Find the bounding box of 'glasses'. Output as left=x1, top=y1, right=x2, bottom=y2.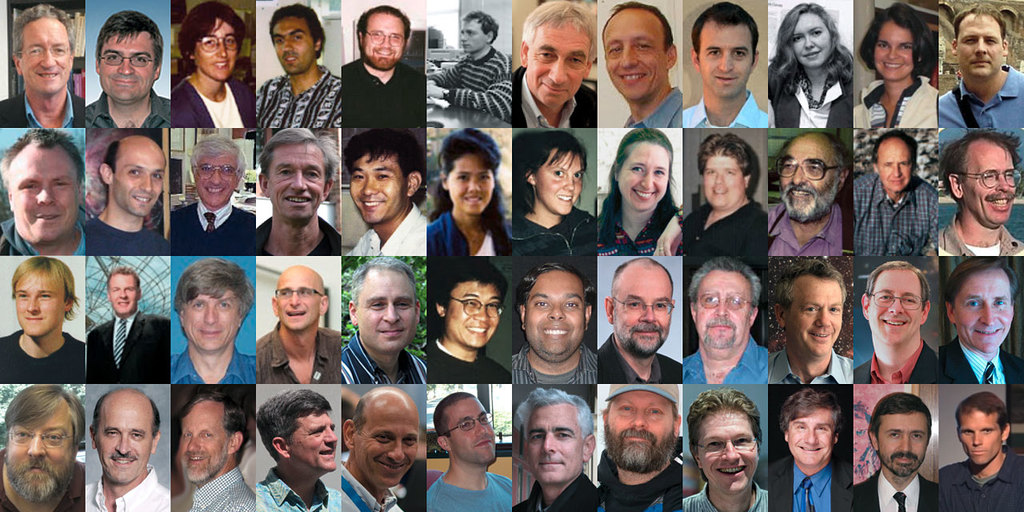
left=774, top=153, right=839, bottom=181.
